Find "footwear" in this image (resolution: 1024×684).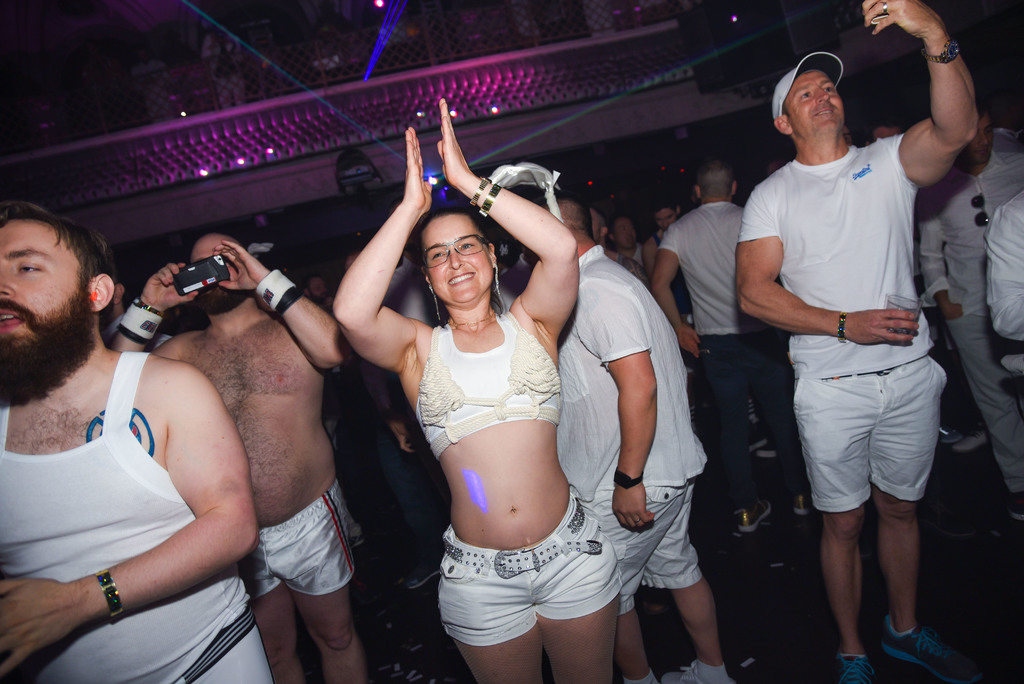
region(952, 423, 991, 450).
